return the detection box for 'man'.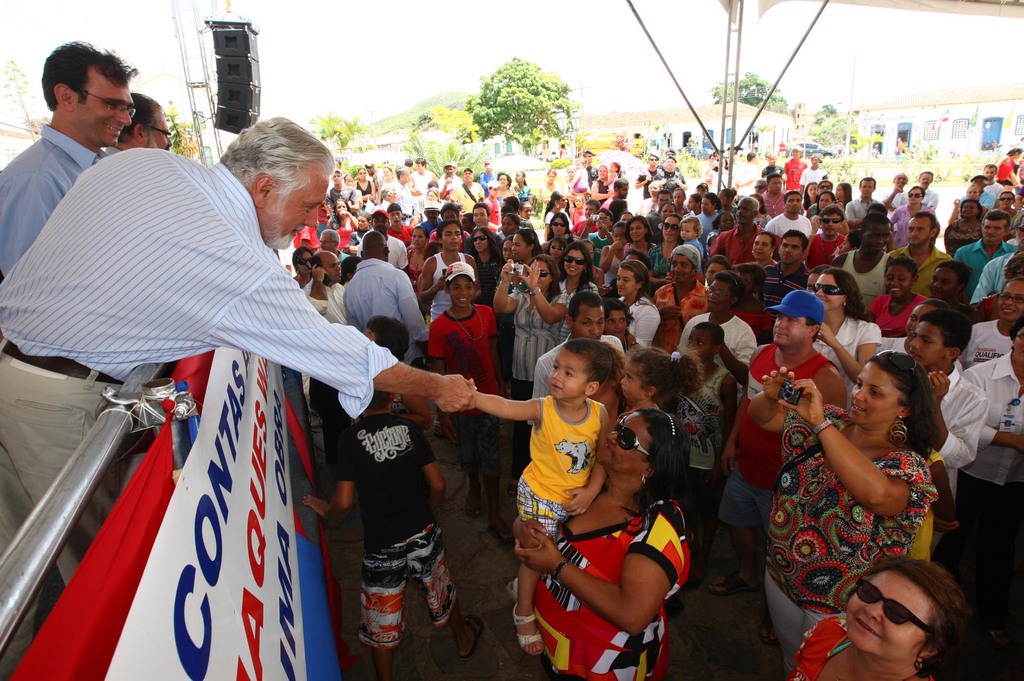
[x1=662, y1=156, x2=686, y2=183].
